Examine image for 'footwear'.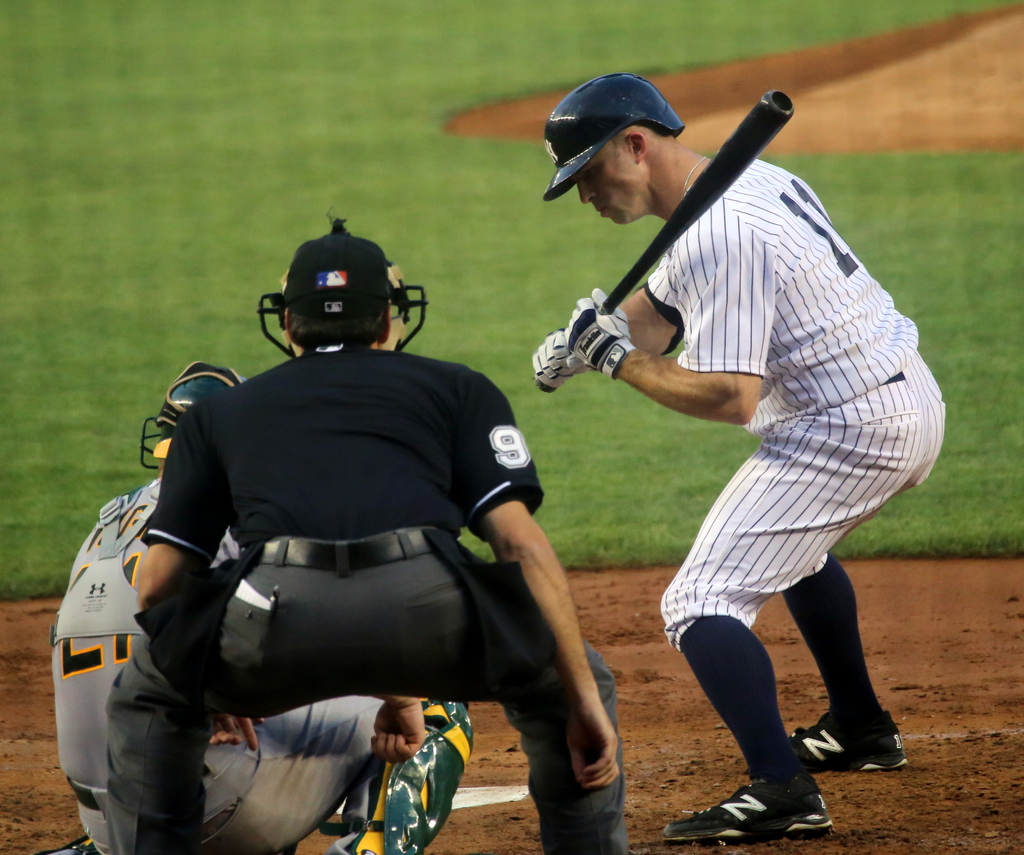
Examination result: <bbox>746, 711, 914, 778</bbox>.
